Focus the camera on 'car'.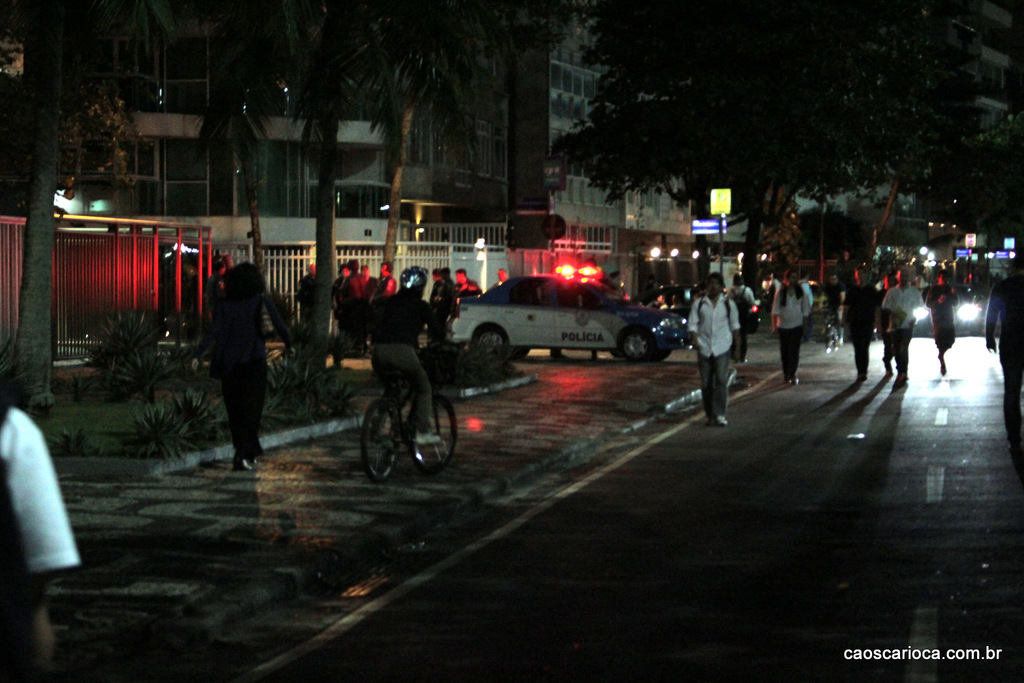
Focus region: x1=452 y1=276 x2=689 y2=360.
